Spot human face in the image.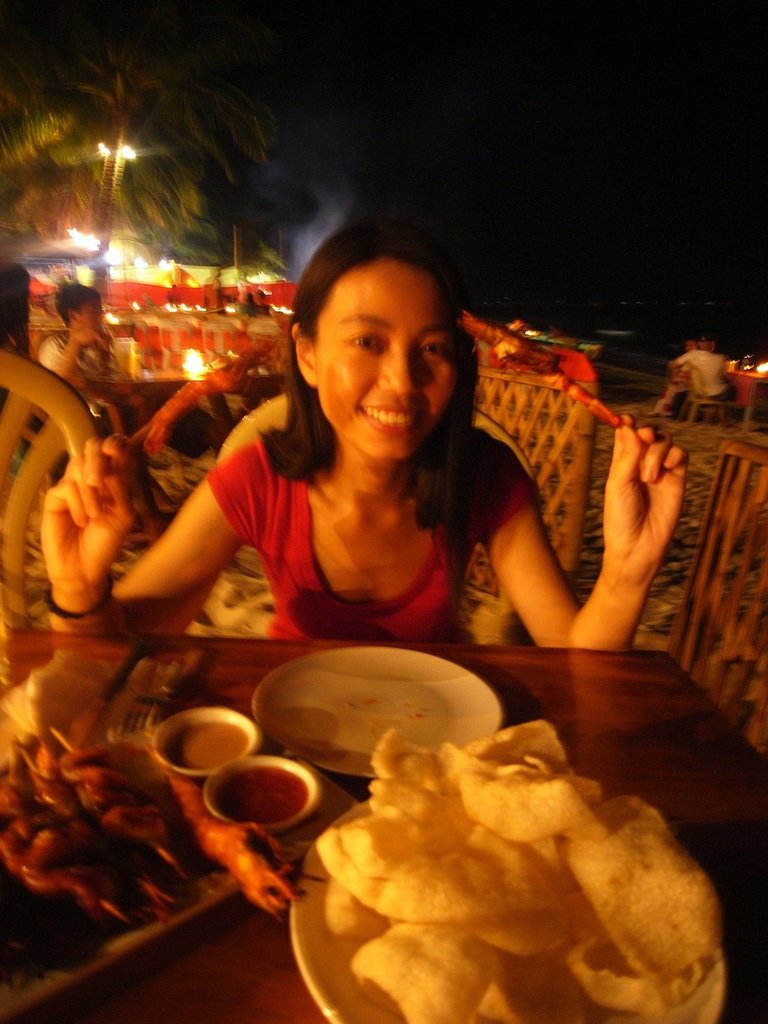
human face found at [319,260,458,458].
